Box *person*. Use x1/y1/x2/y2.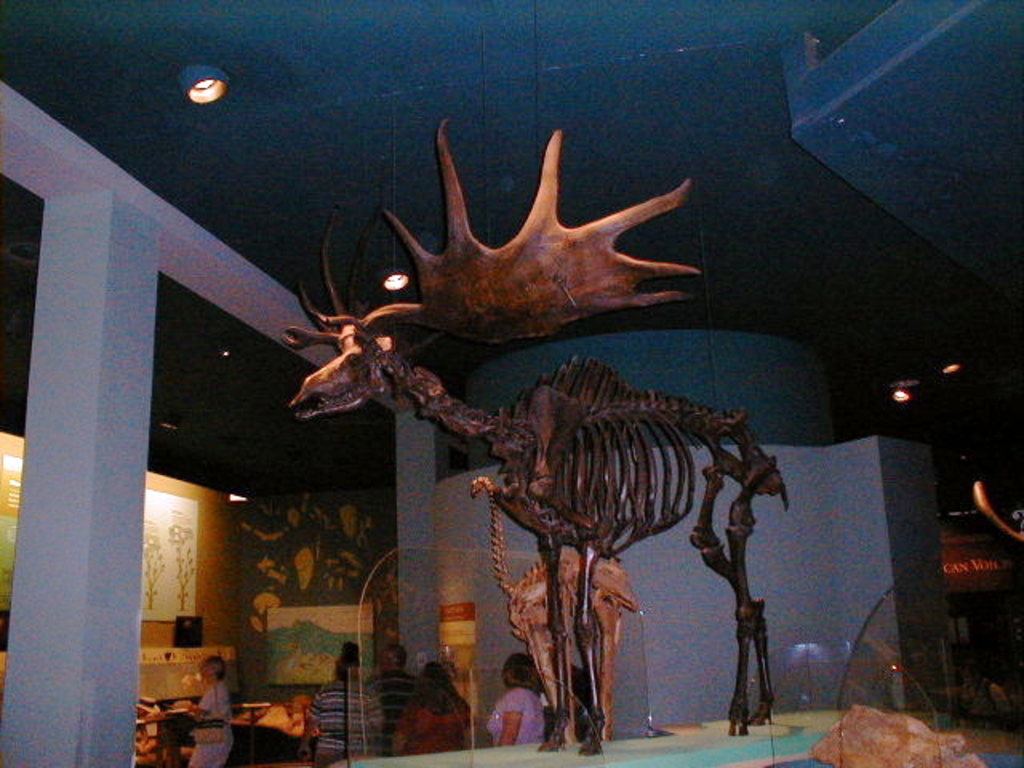
189/653/232/766.
